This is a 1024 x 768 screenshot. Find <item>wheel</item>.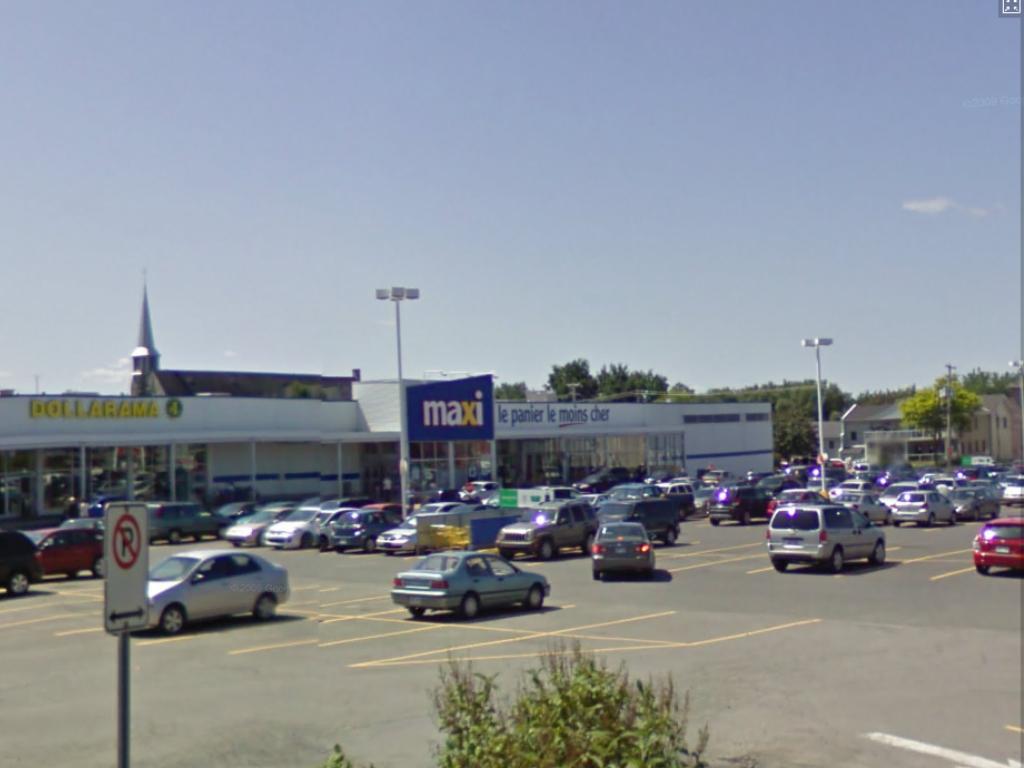
Bounding box: (left=742, top=510, right=748, bottom=526).
